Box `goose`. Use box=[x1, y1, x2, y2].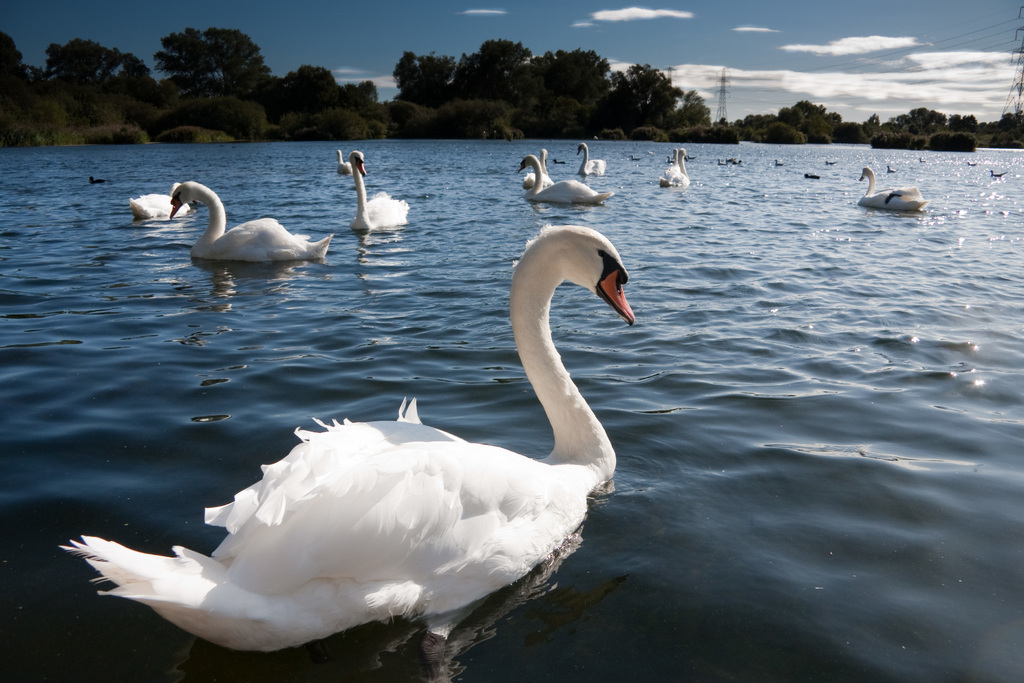
box=[577, 136, 606, 179].
